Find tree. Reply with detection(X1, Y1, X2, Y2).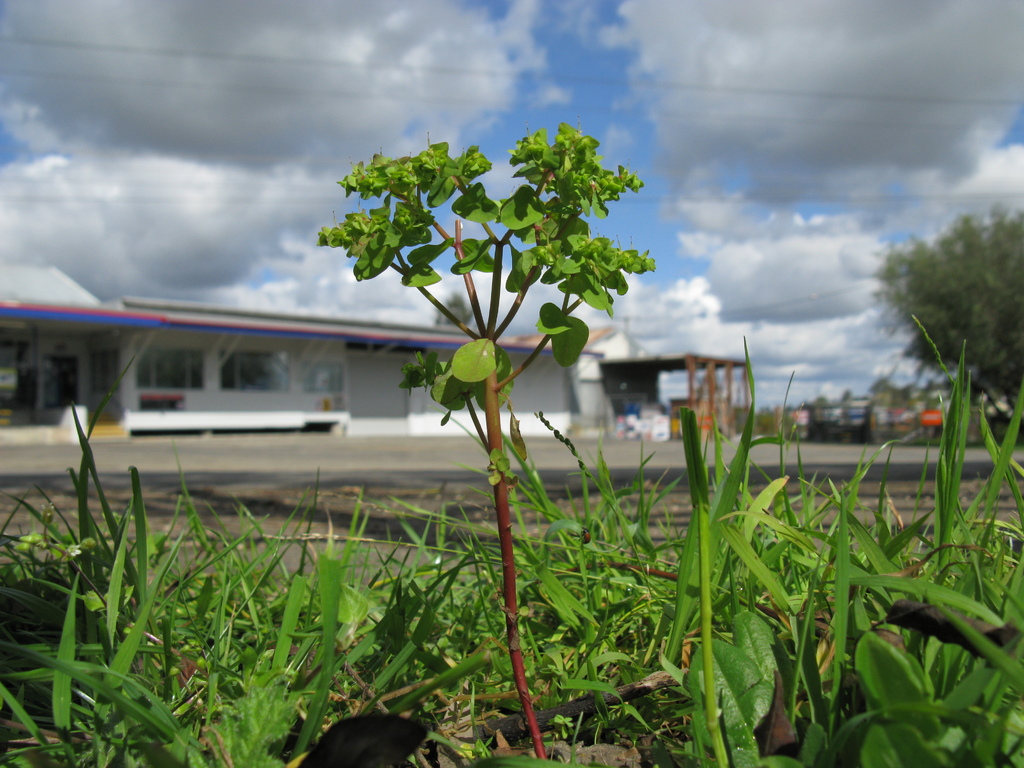
detection(862, 208, 1023, 417).
